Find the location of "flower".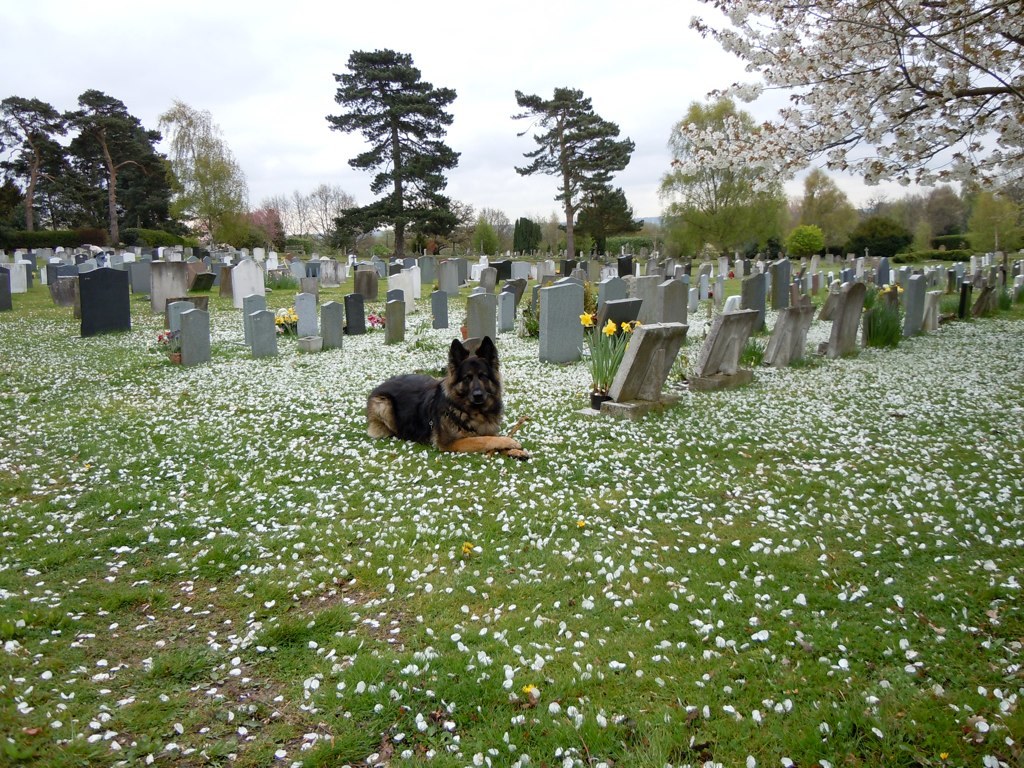
Location: left=600, top=318, right=611, bottom=337.
